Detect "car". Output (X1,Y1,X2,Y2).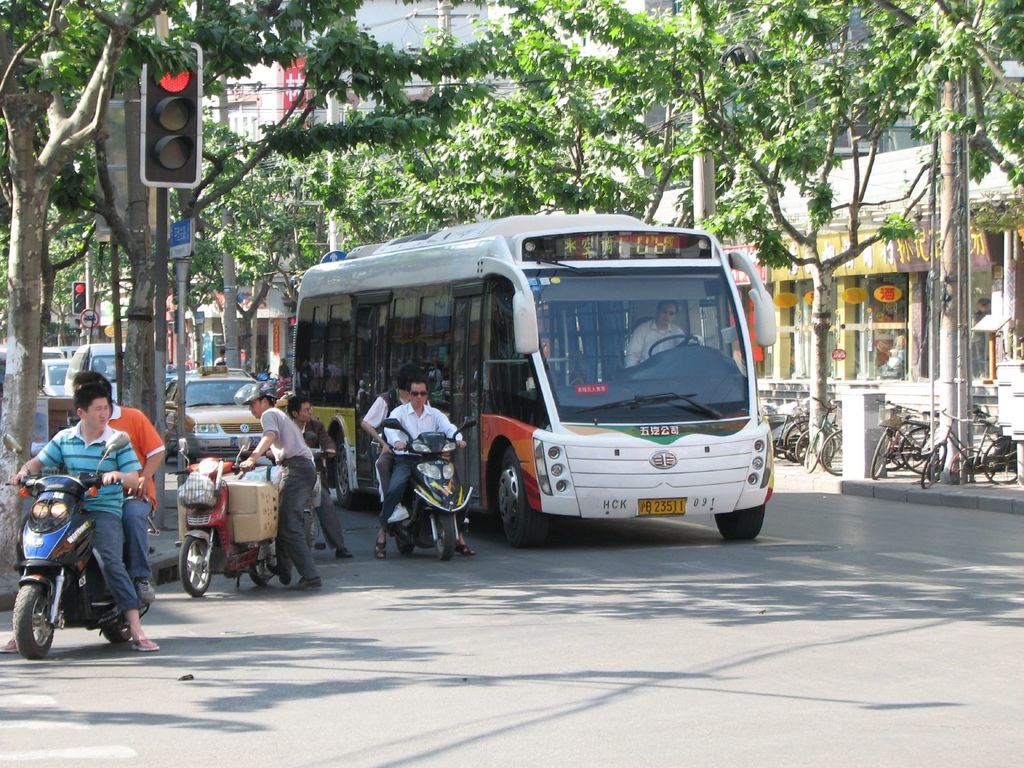
(35,358,70,394).
